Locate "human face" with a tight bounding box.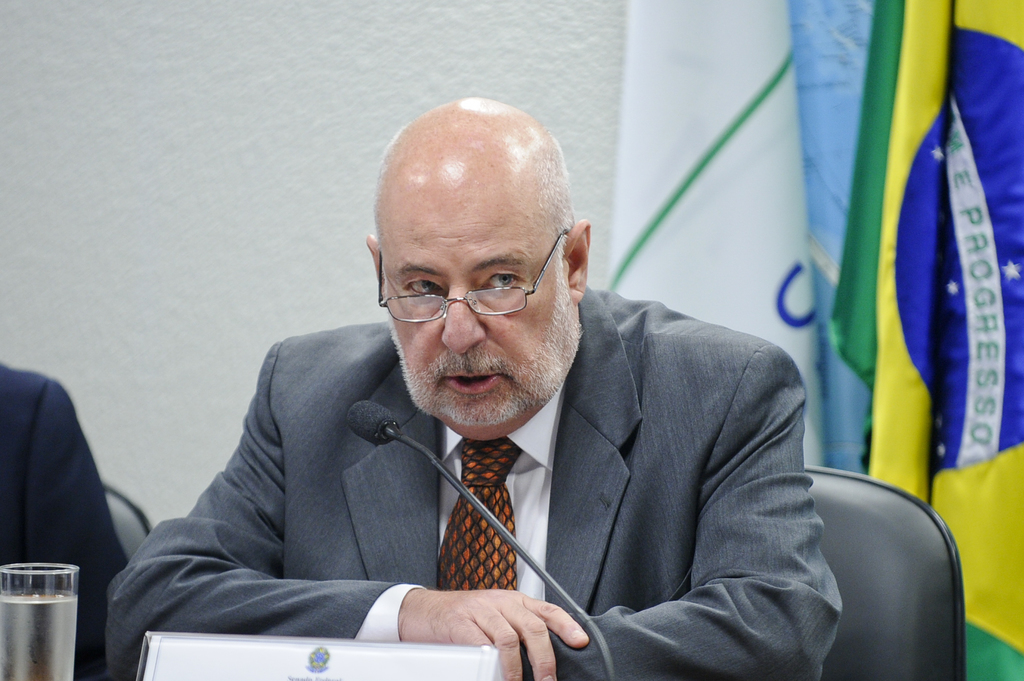
Rect(384, 183, 568, 423).
